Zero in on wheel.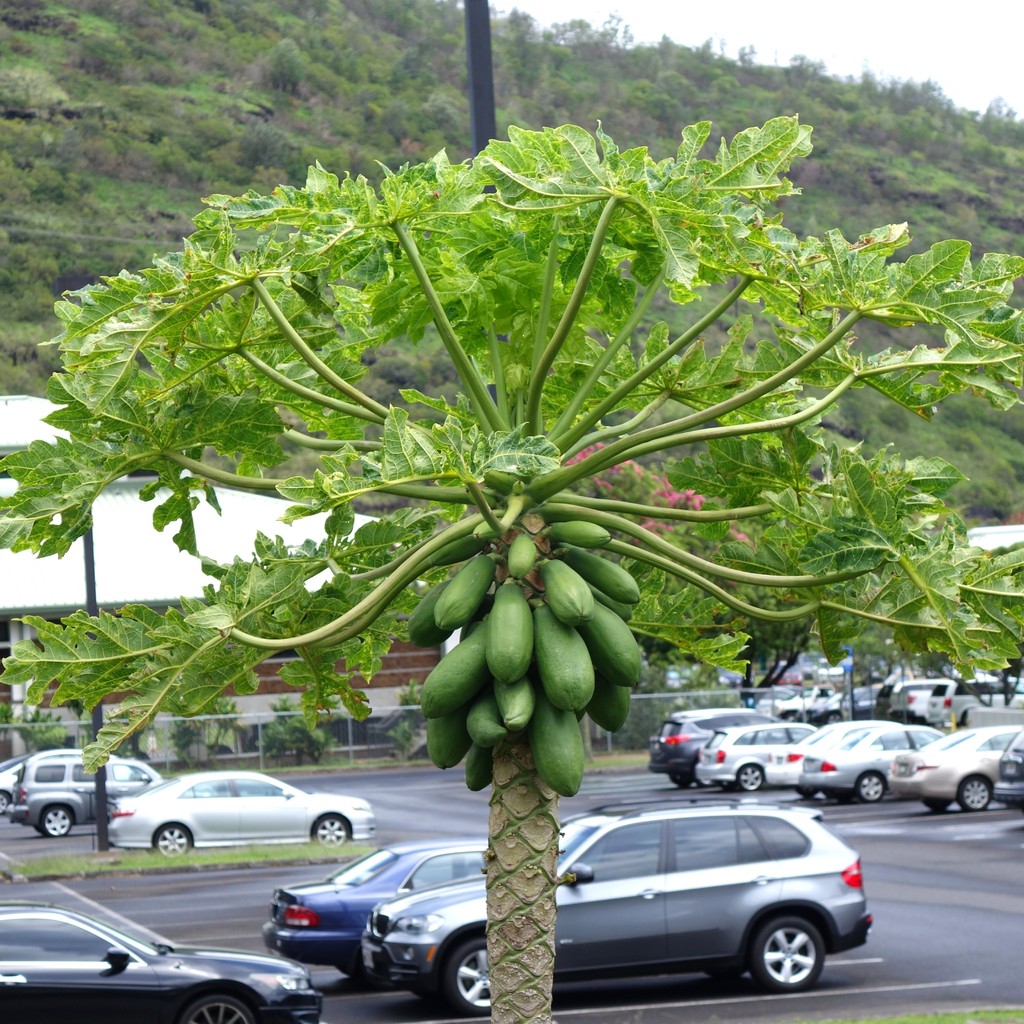
Zeroed in: locate(852, 774, 891, 805).
